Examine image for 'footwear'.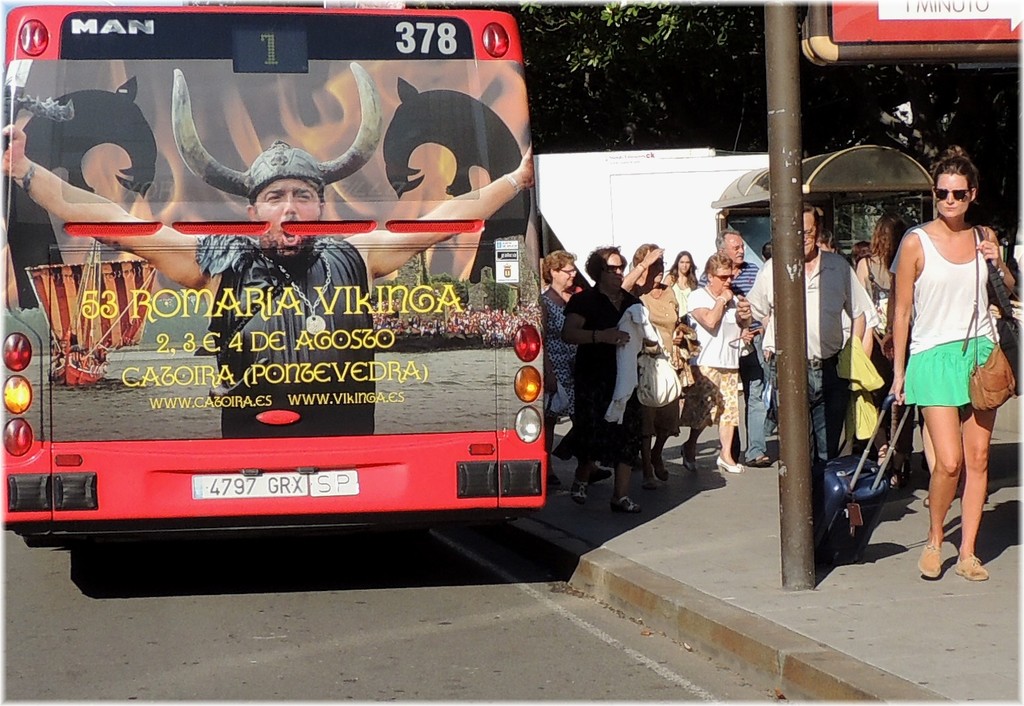
Examination result: select_region(916, 541, 944, 574).
